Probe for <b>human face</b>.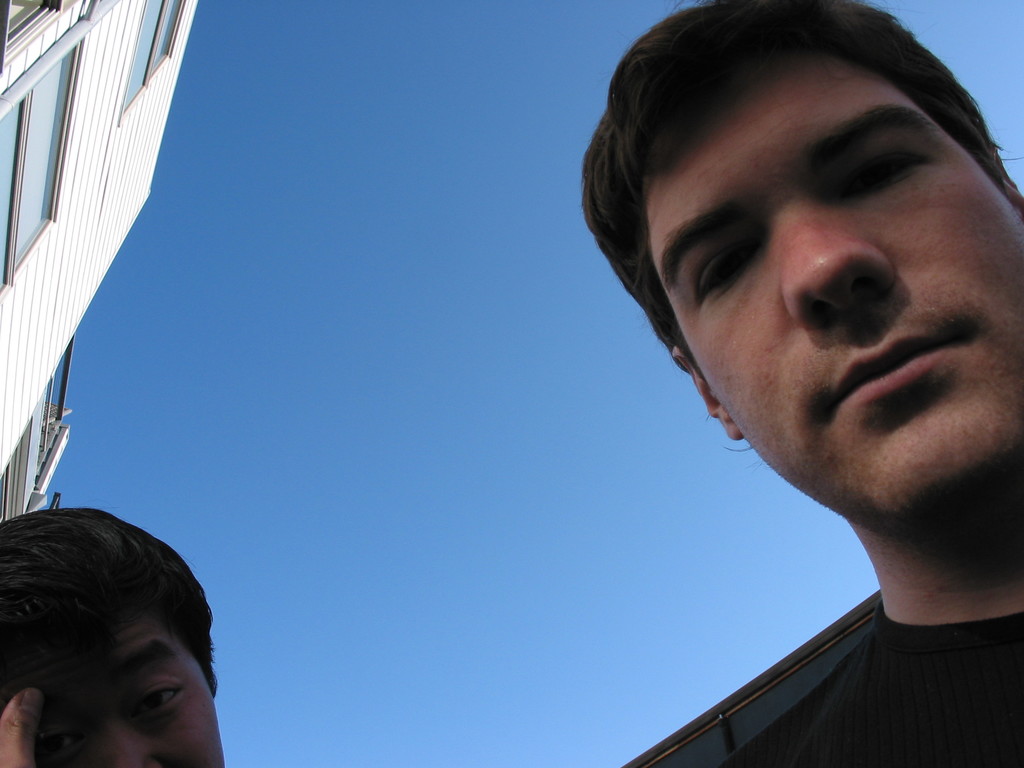
Probe result: (642,64,1023,525).
